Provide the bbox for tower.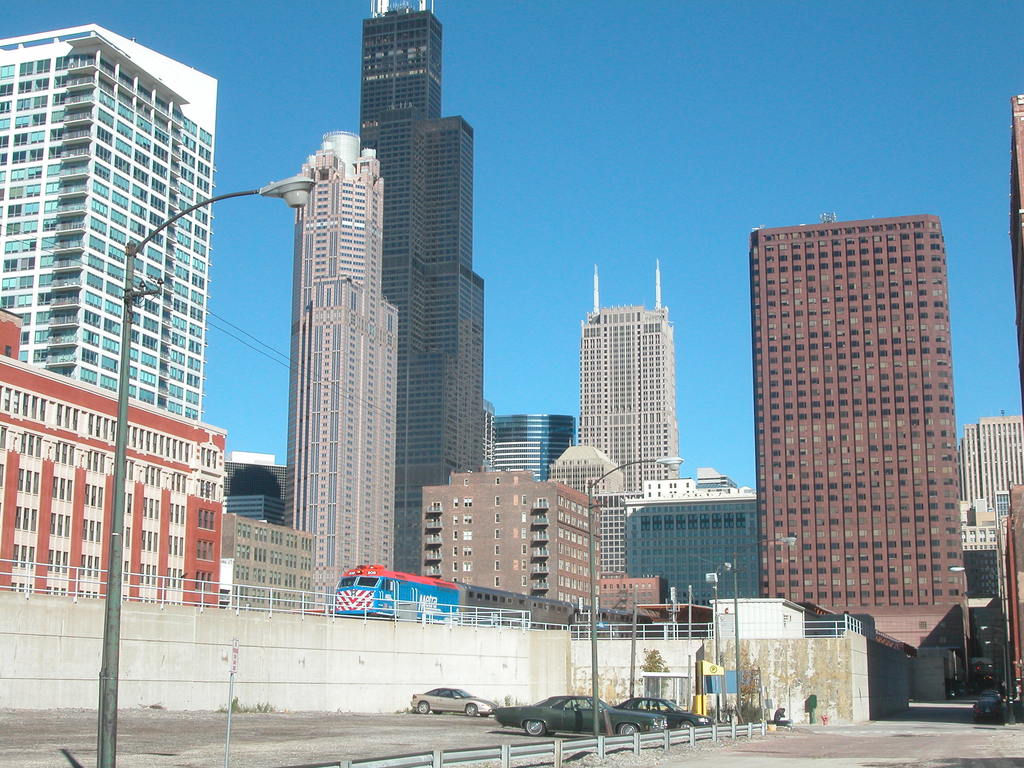
rect(3, 26, 206, 425).
